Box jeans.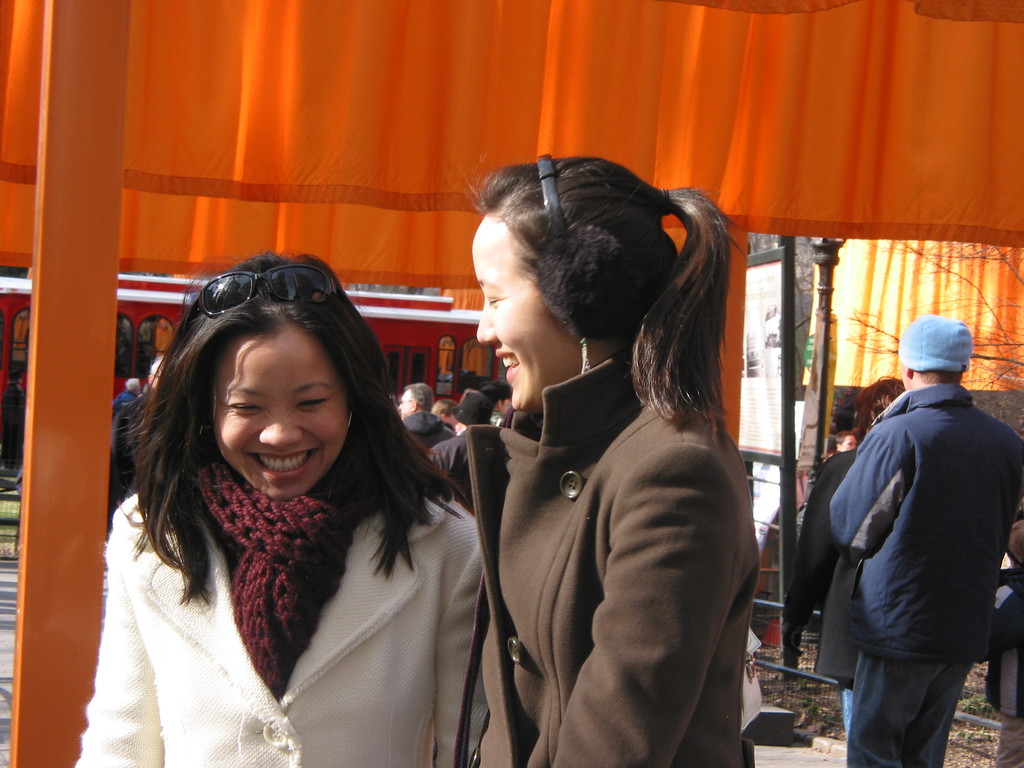
rect(846, 628, 956, 767).
